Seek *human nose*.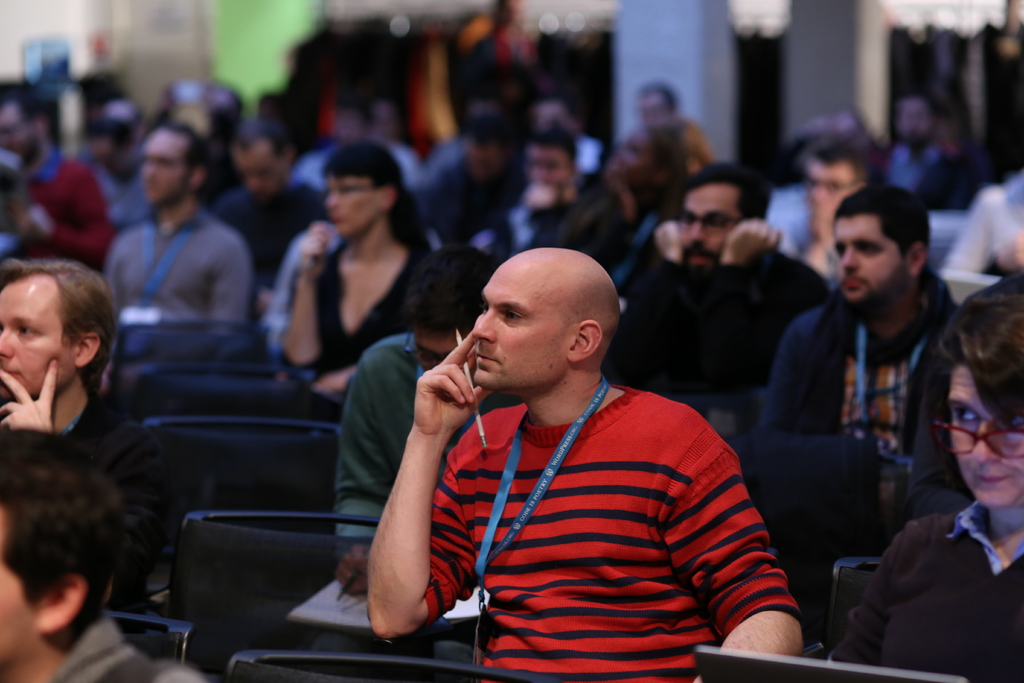
Rect(0, 328, 15, 358).
